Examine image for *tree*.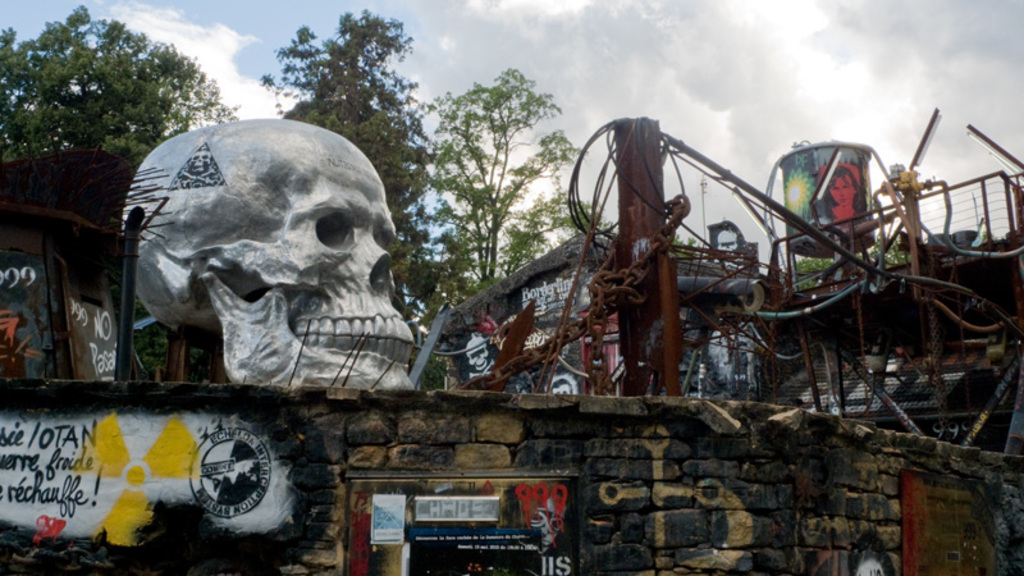
Examination result: l=407, t=68, r=585, b=300.
